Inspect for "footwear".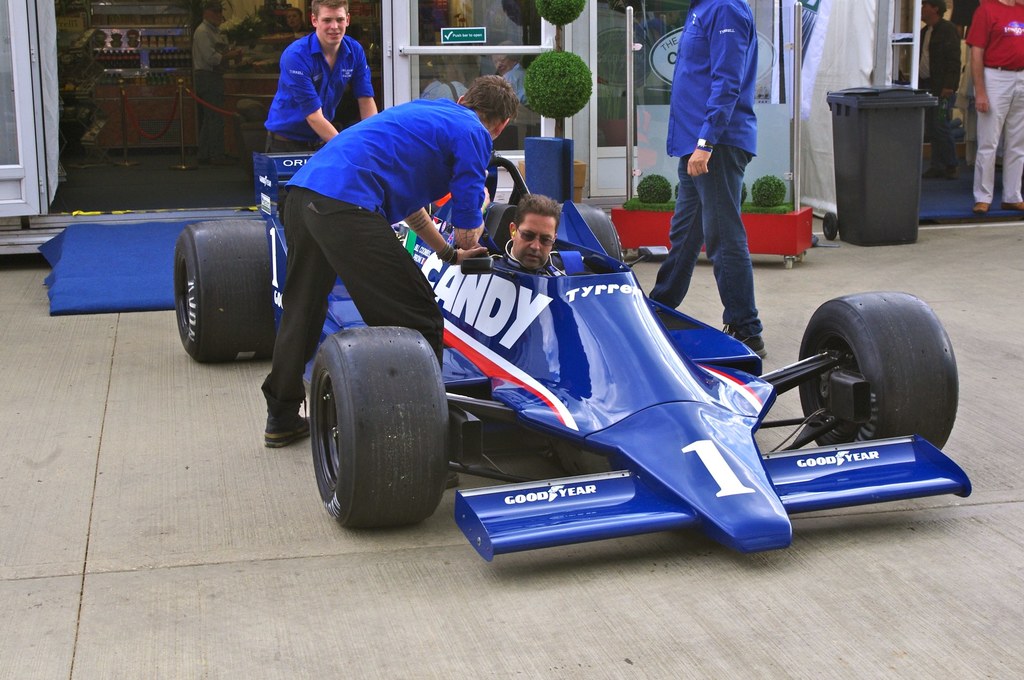
Inspection: l=977, t=204, r=991, b=213.
